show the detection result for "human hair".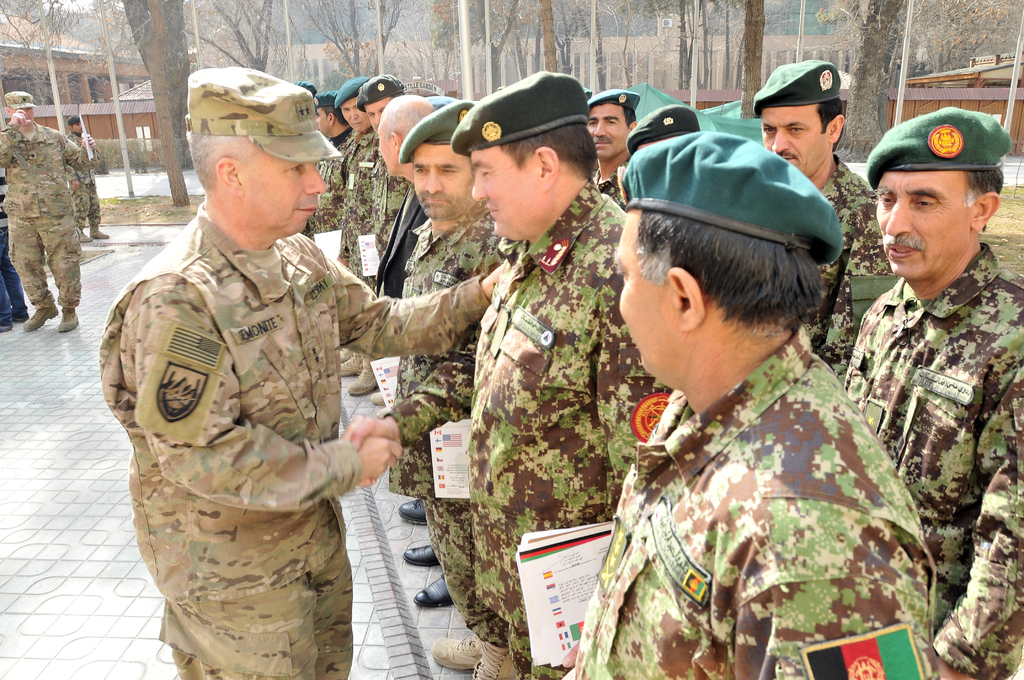
[381, 98, 436, 143].
